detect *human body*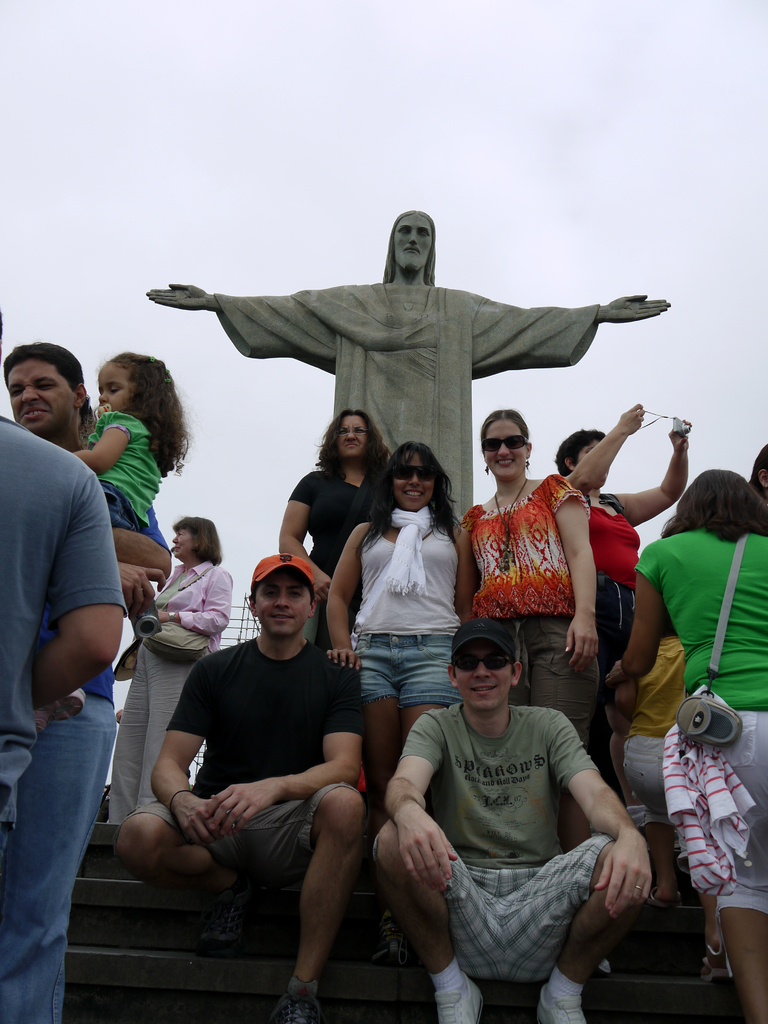
region(0, 325, 135, 1016)
